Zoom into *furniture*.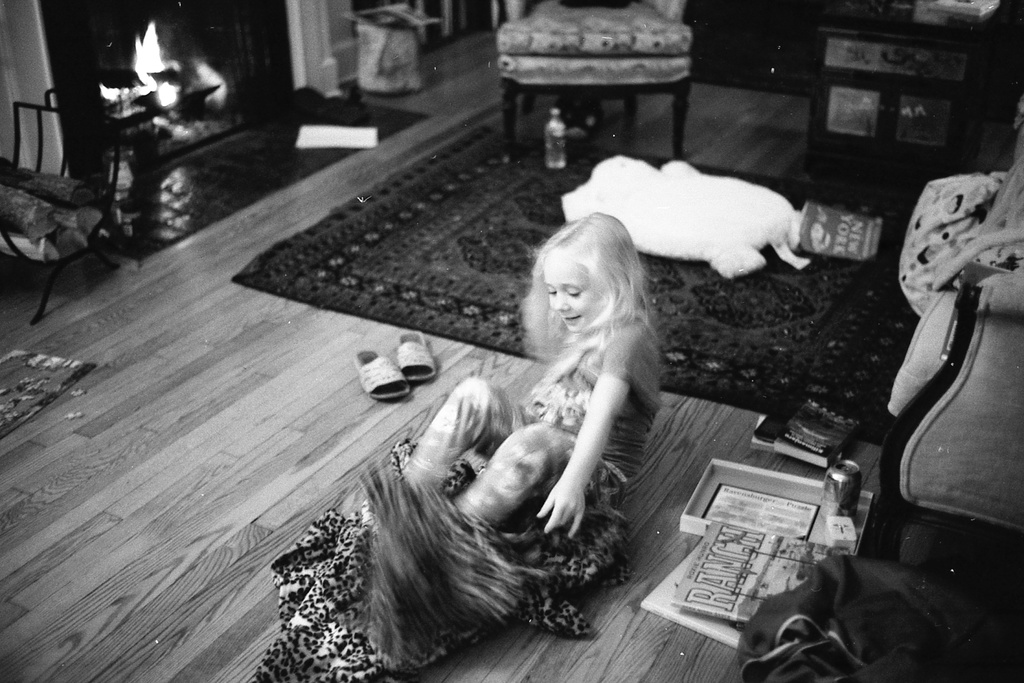
Zoom target: left=0, top=90, right=122, bottom=327.
